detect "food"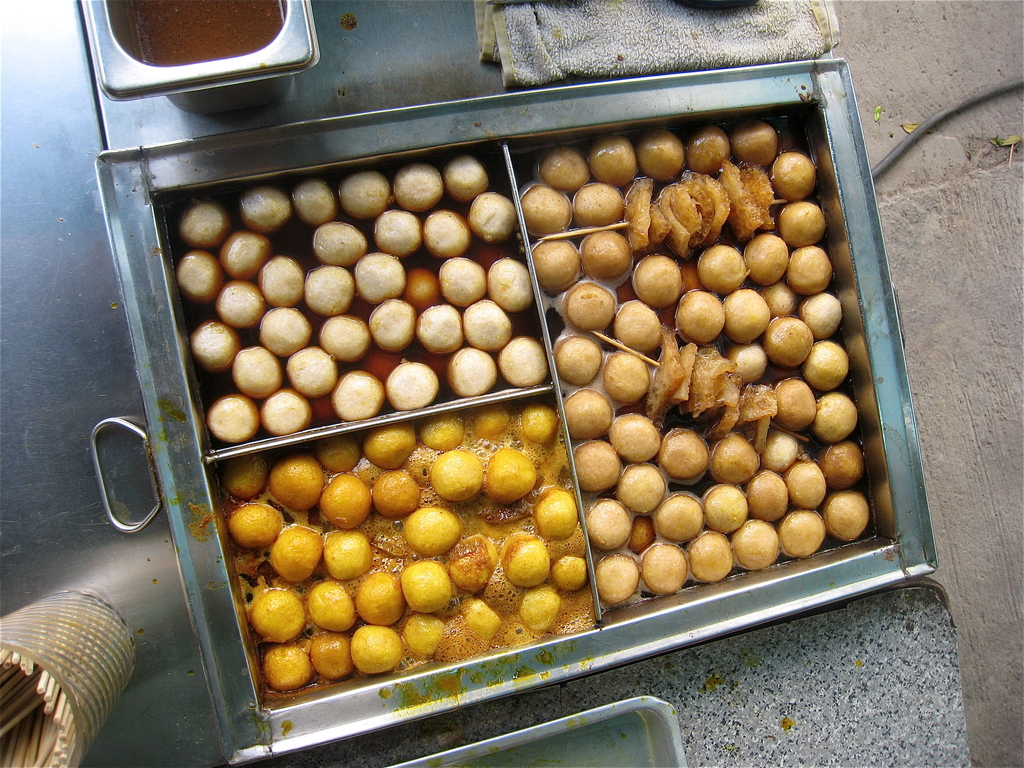
l=218, t=275, r=266, b=331
